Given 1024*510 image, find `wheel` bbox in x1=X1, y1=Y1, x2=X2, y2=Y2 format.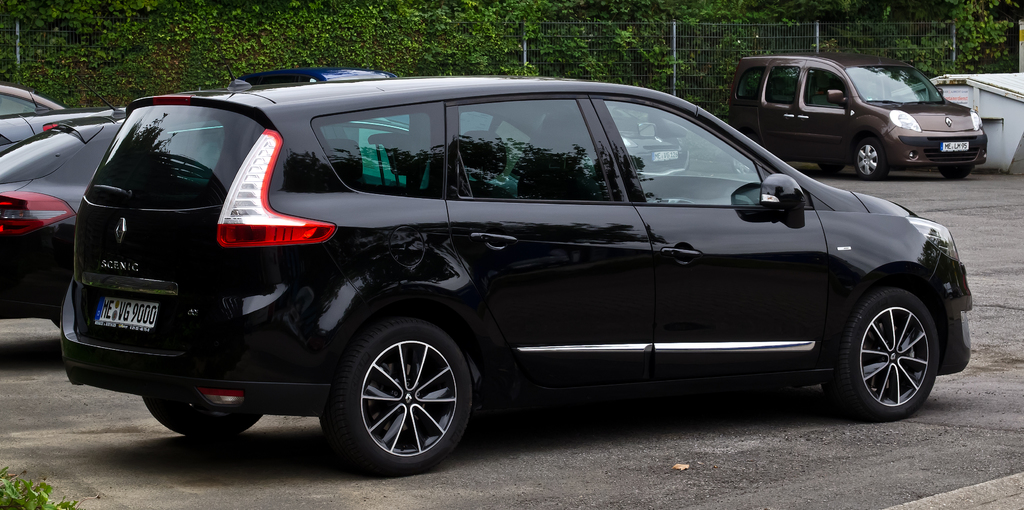
x1=814, y1=156, x2=846, y2=174.
